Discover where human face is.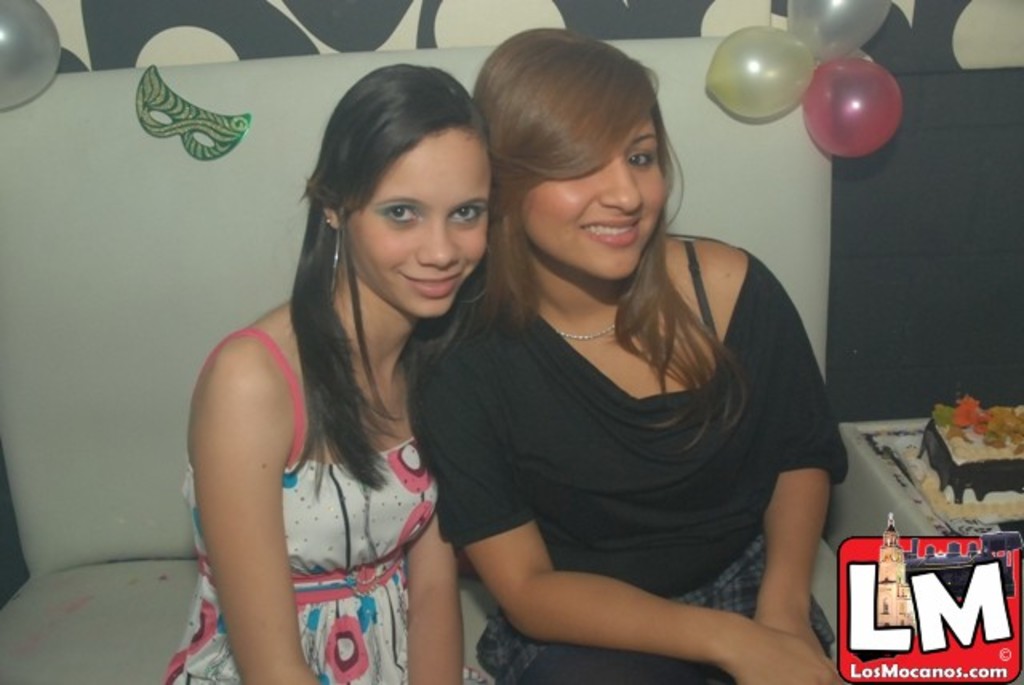
Discovered at bbox=(349, 134, 491, 318).
